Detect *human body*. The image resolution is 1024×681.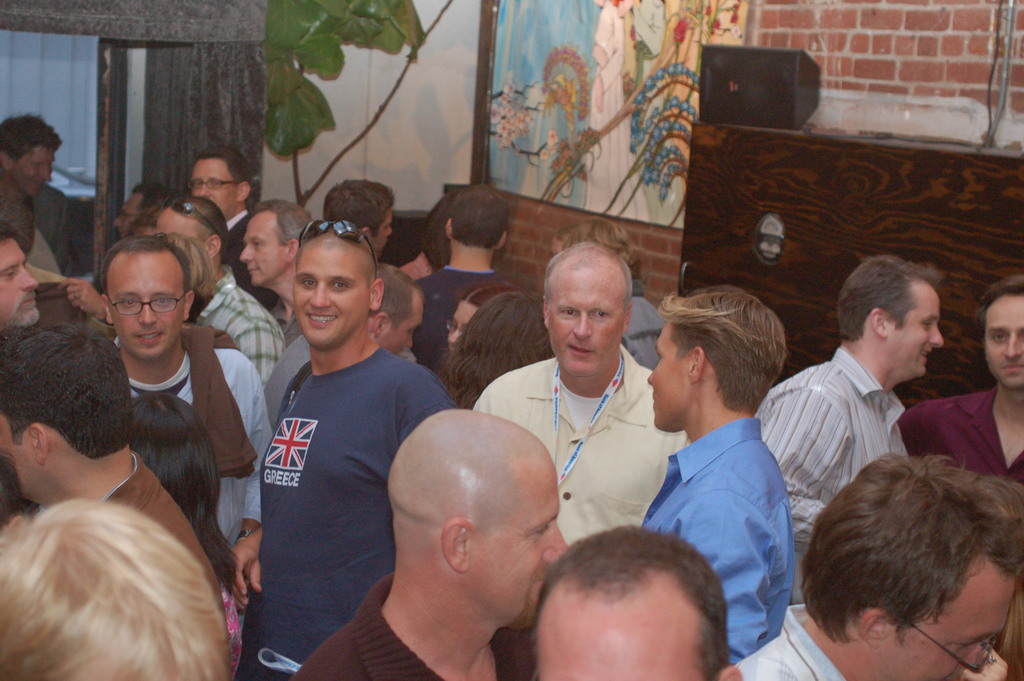
637 283 801 664.
